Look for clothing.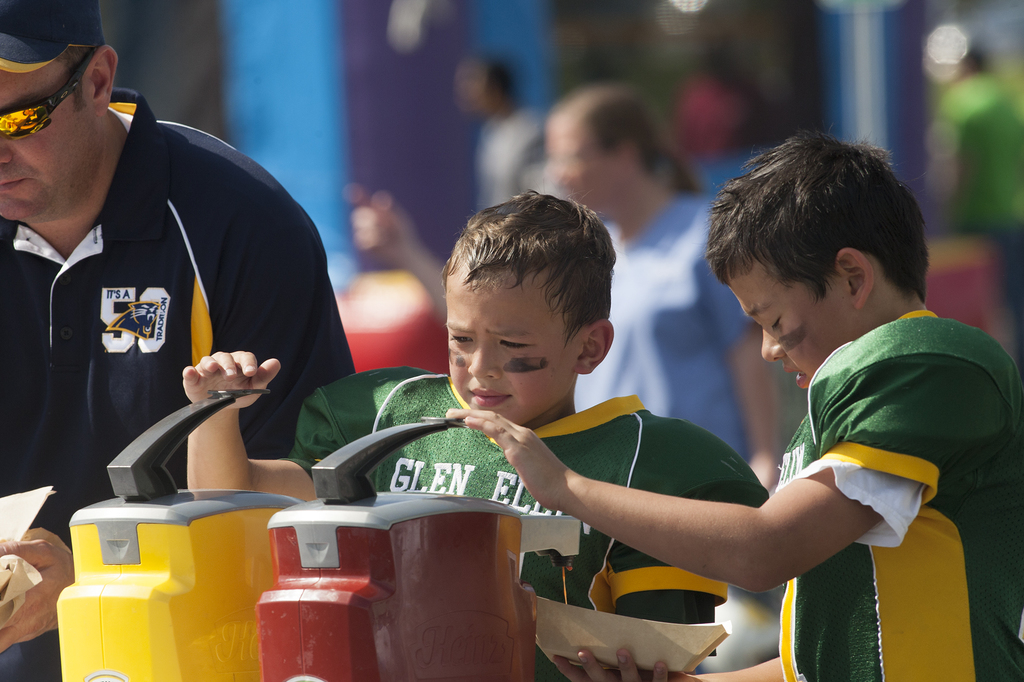
Found: rect(778, 303, 1023, 681).
